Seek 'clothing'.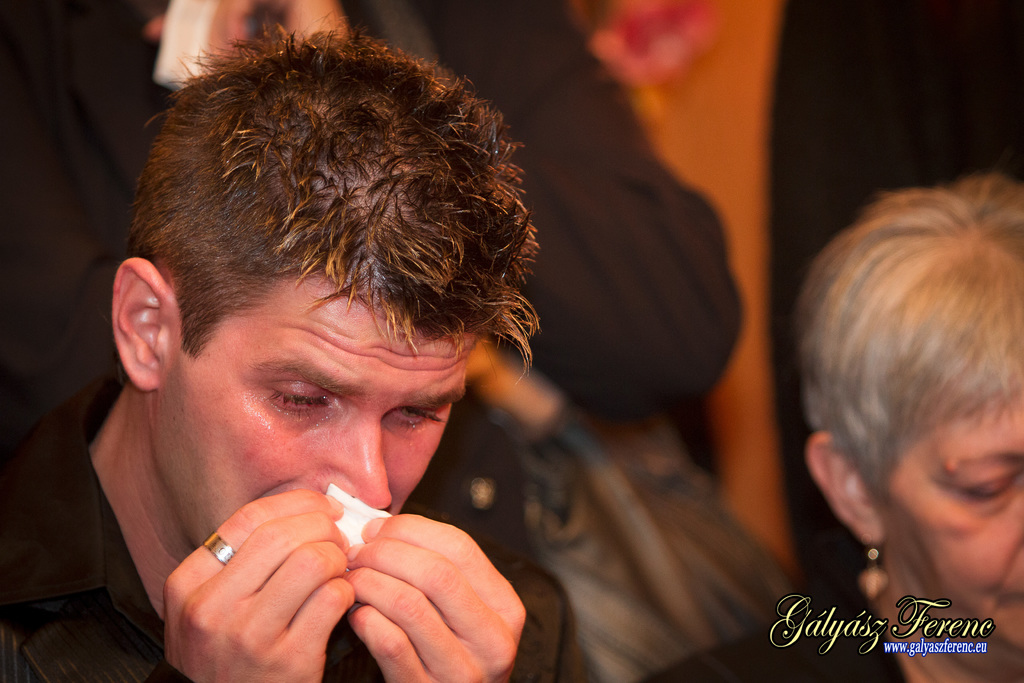
BBox(573, 0, 1023, 605).
